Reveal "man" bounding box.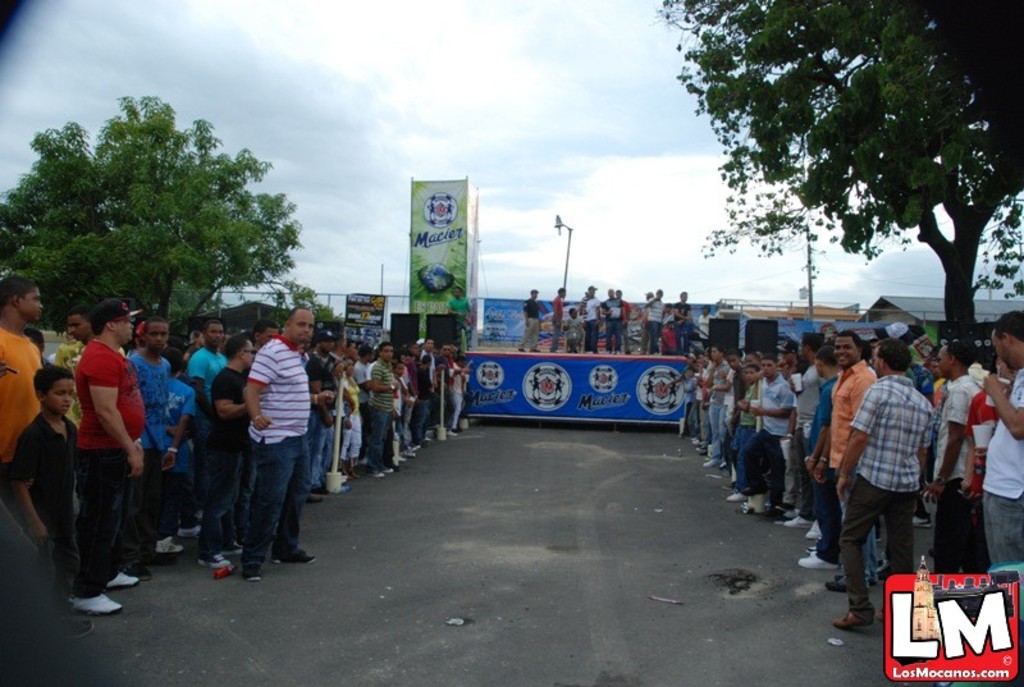
Revealed: Rect(448, 281, 477, 356).
